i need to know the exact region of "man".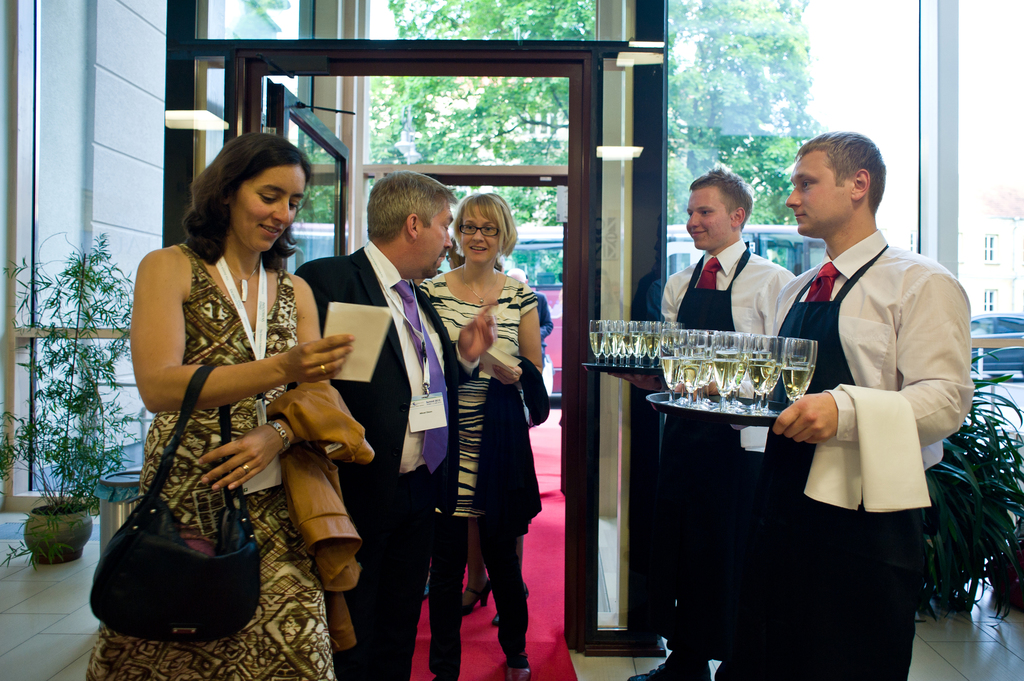
Region: Rect(661, 124, 982, 680).
